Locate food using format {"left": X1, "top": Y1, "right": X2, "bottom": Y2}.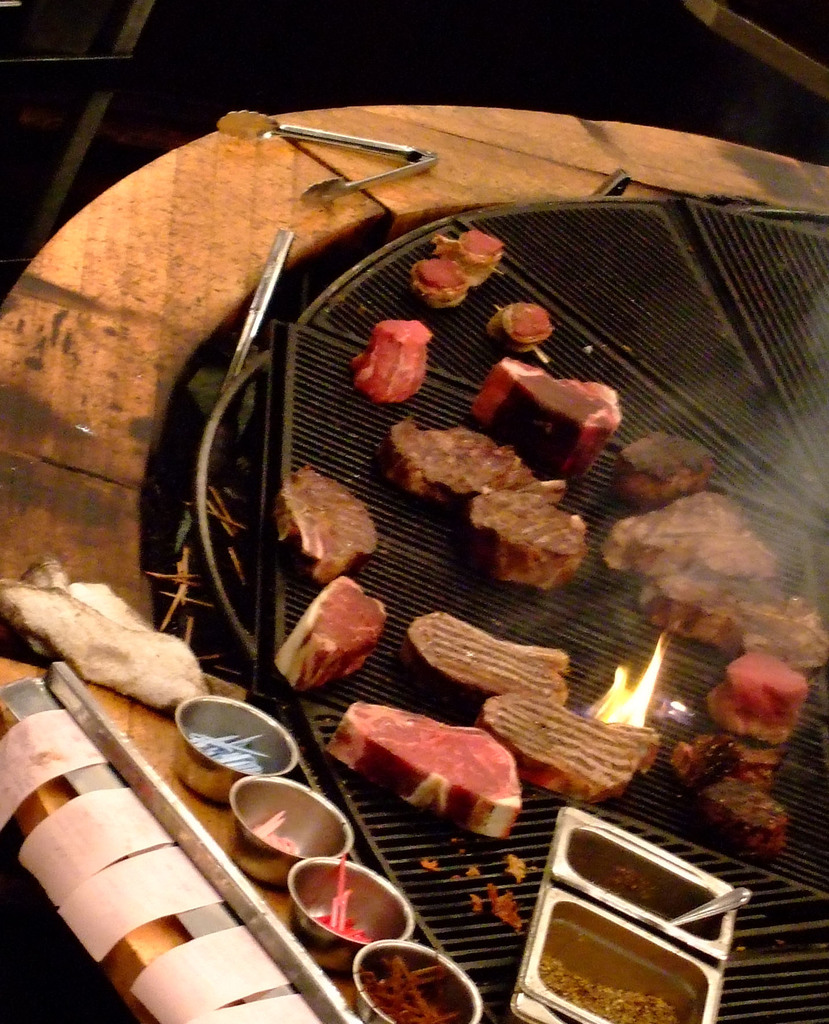
{"left": 326, "top": 711, "right": 530, "bottom": 834}.
